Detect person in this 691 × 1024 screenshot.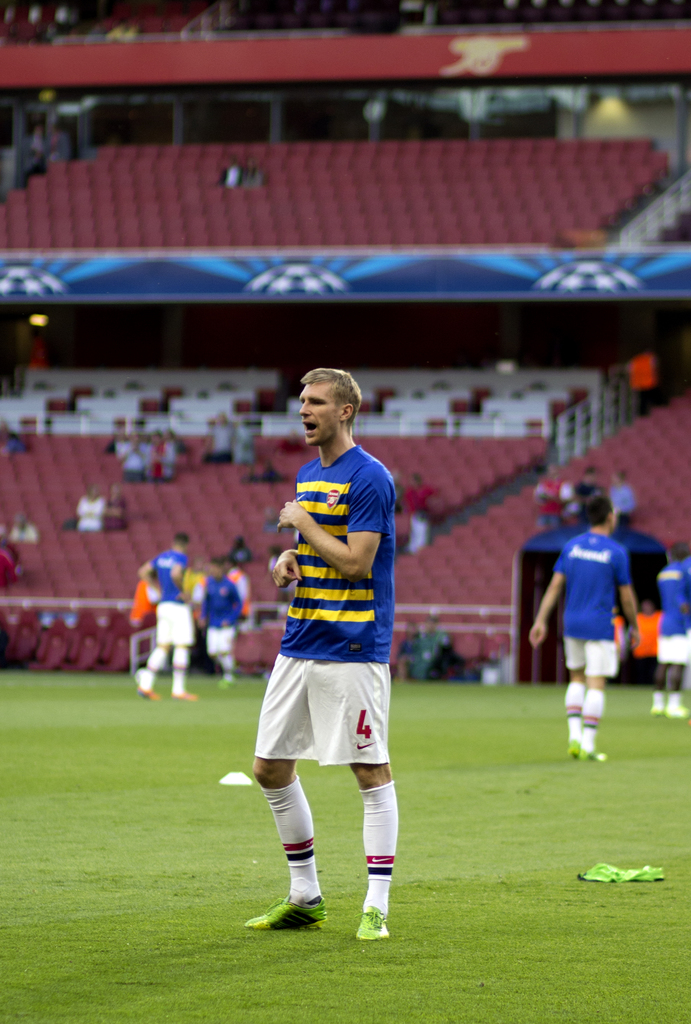
Detection: <box>624,595,665,686</box>.
